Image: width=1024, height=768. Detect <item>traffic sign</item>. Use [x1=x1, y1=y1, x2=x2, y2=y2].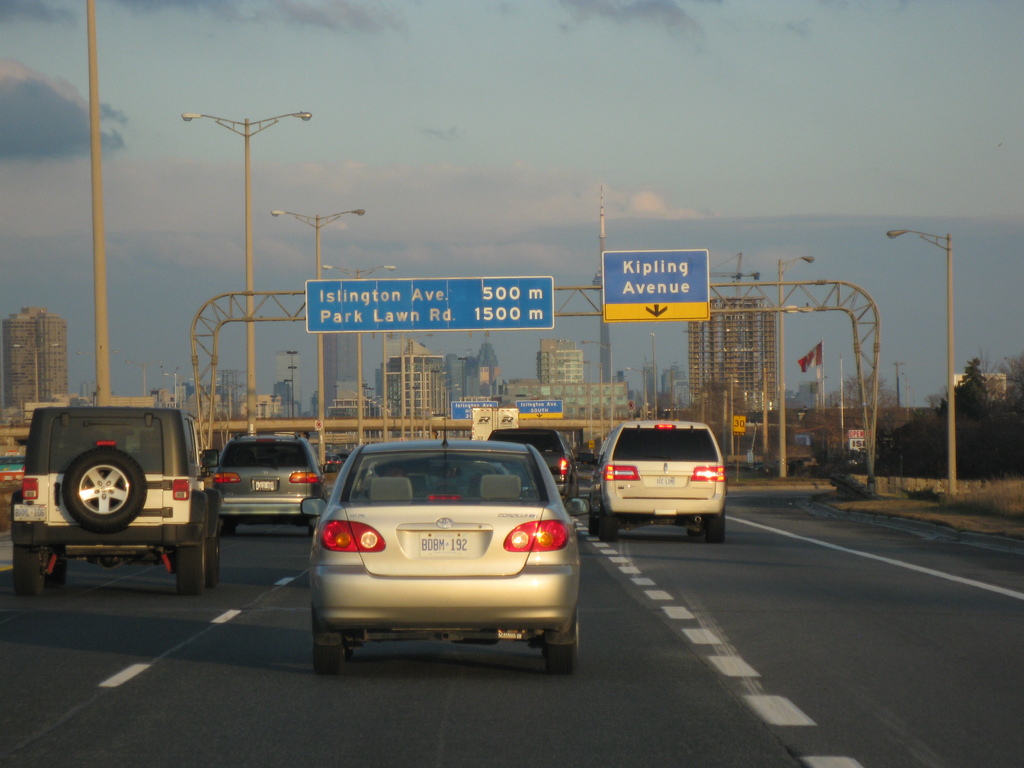
[x1=598, y1=248, x2=709, y2=323].
